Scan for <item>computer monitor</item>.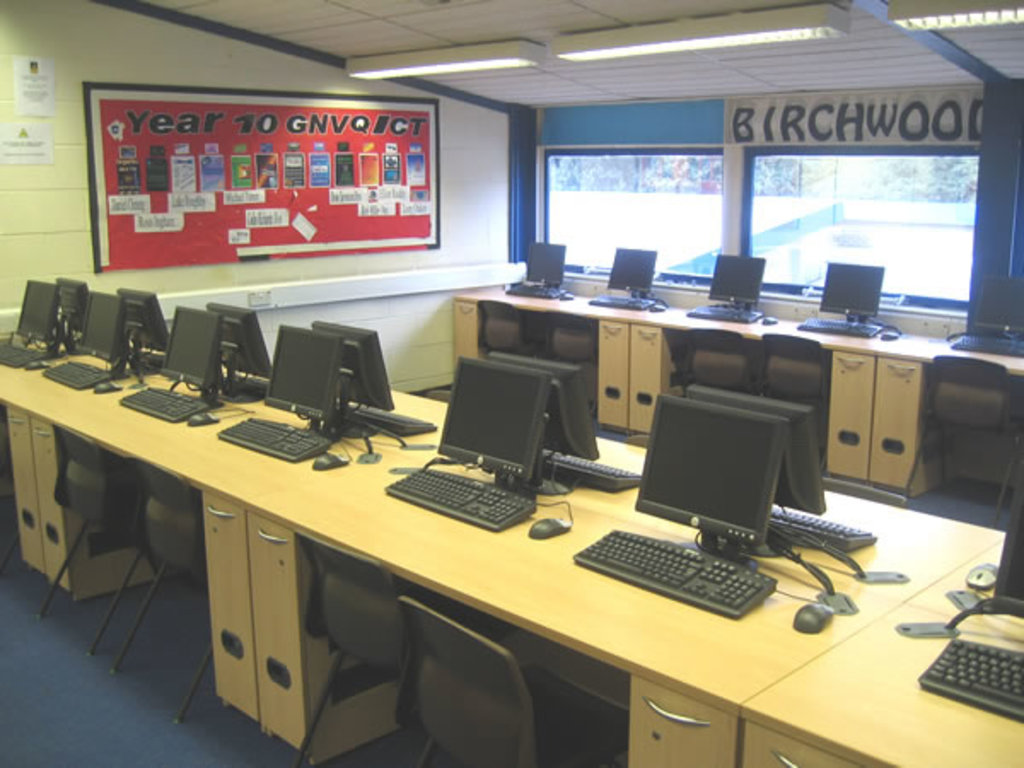
Scan result: bbox=[14, 280, 56, 357].
